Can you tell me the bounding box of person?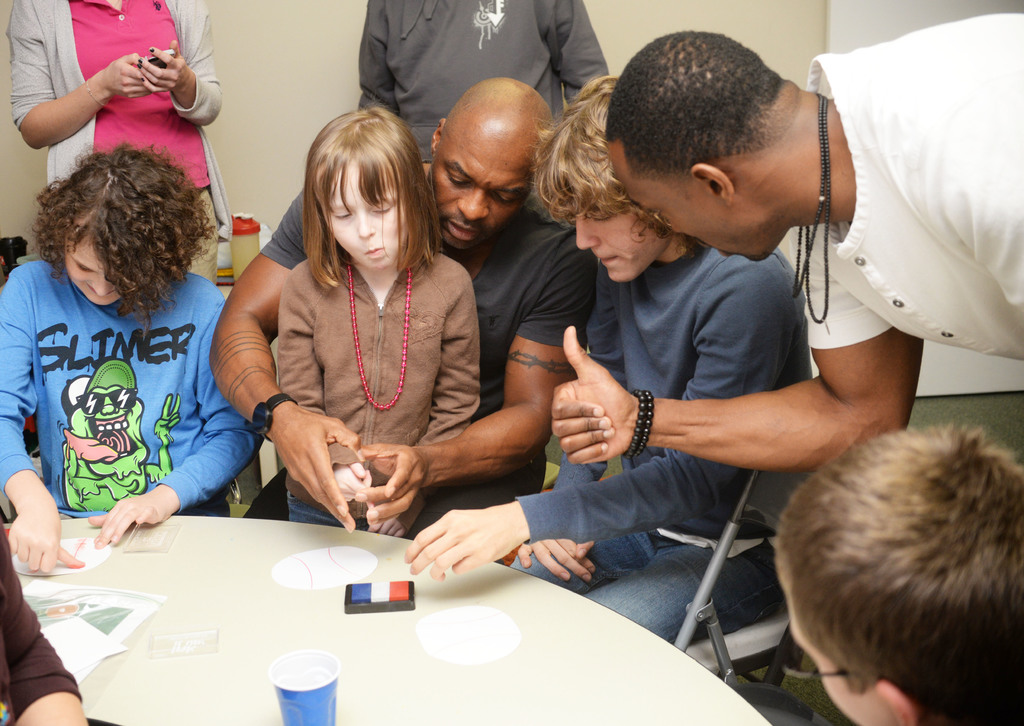
crop(0, 140, 267, 578).
